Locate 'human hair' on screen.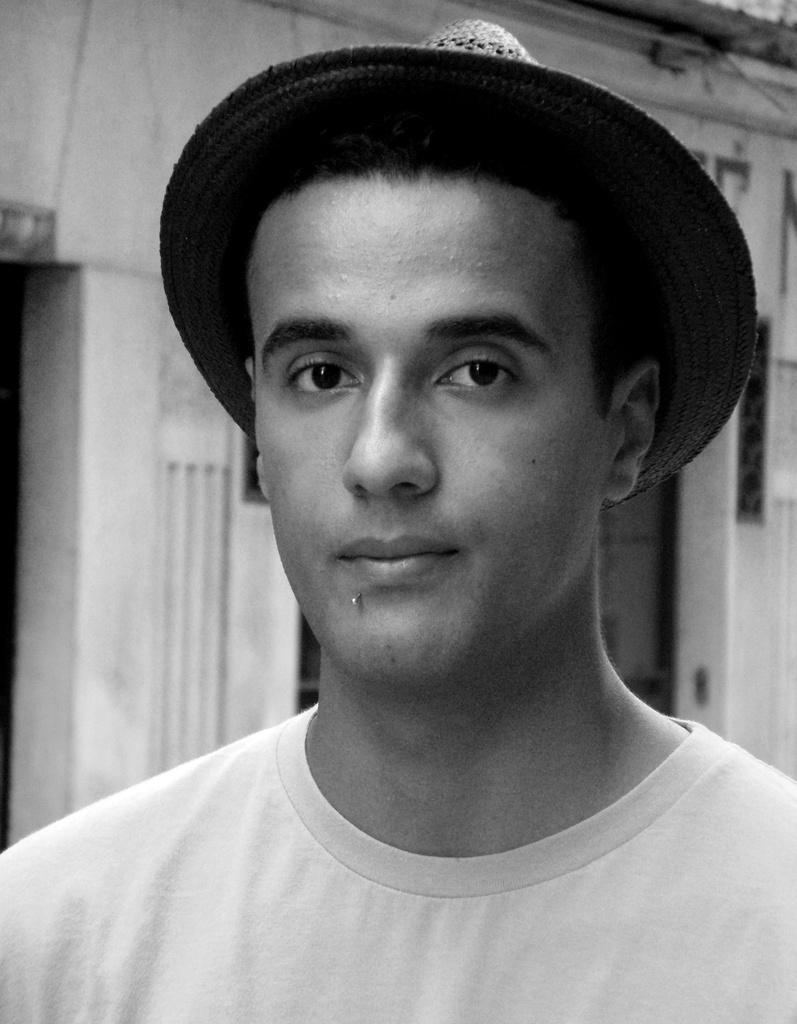
On screen at bbox=(186, 113, 703, 458).
